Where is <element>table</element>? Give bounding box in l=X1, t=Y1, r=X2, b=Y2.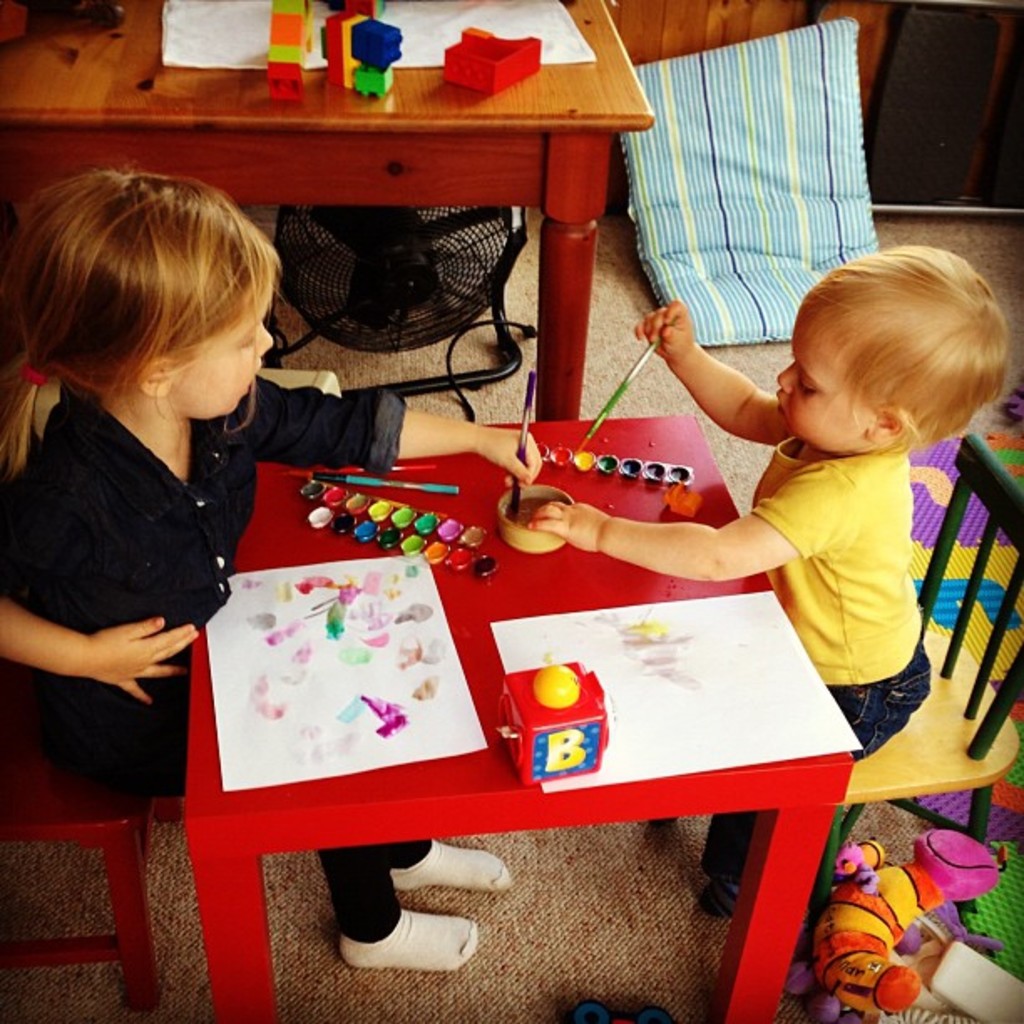
l=0, t=0, r=648, b=423.
